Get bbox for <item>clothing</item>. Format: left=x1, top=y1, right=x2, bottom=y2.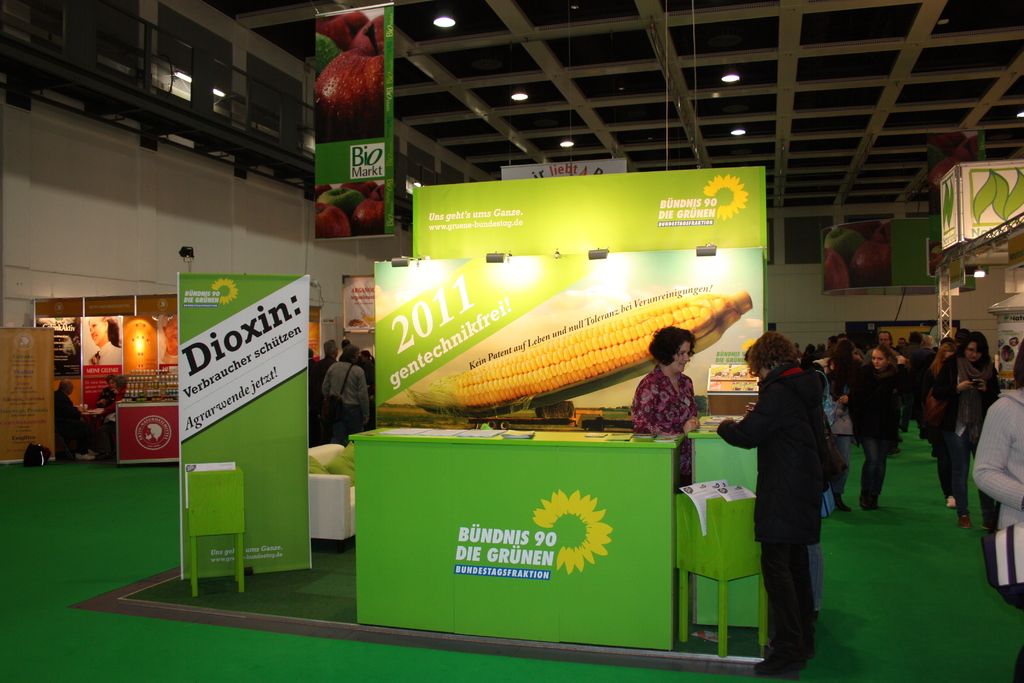
left=858, top=349, right=909, bottom=486.
